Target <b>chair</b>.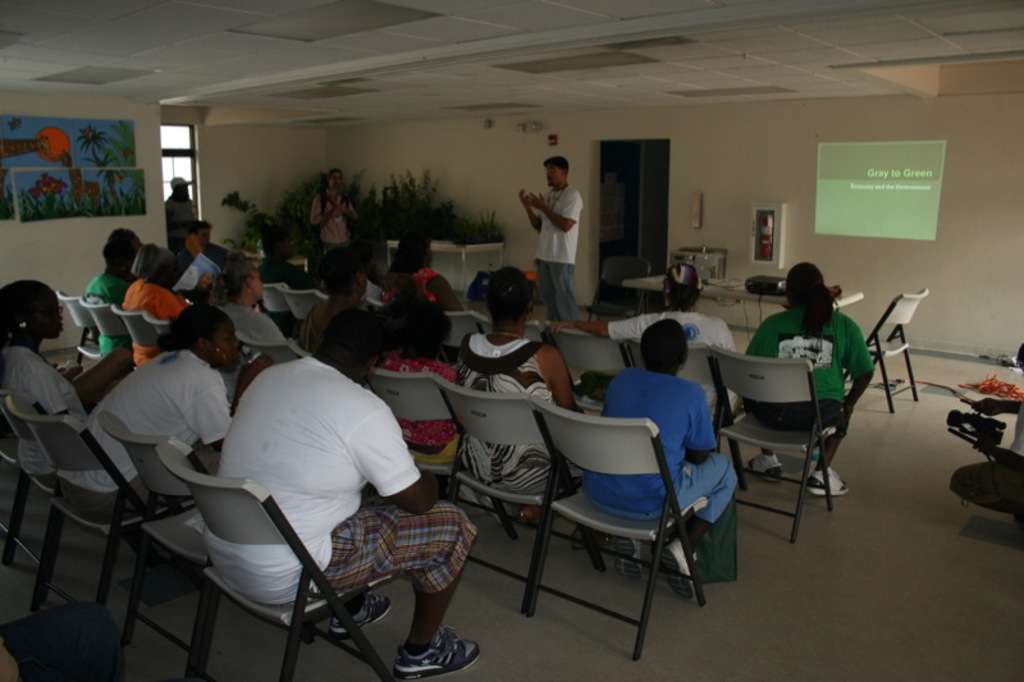
Target region: bbox=[152, 445, 388, 681].
